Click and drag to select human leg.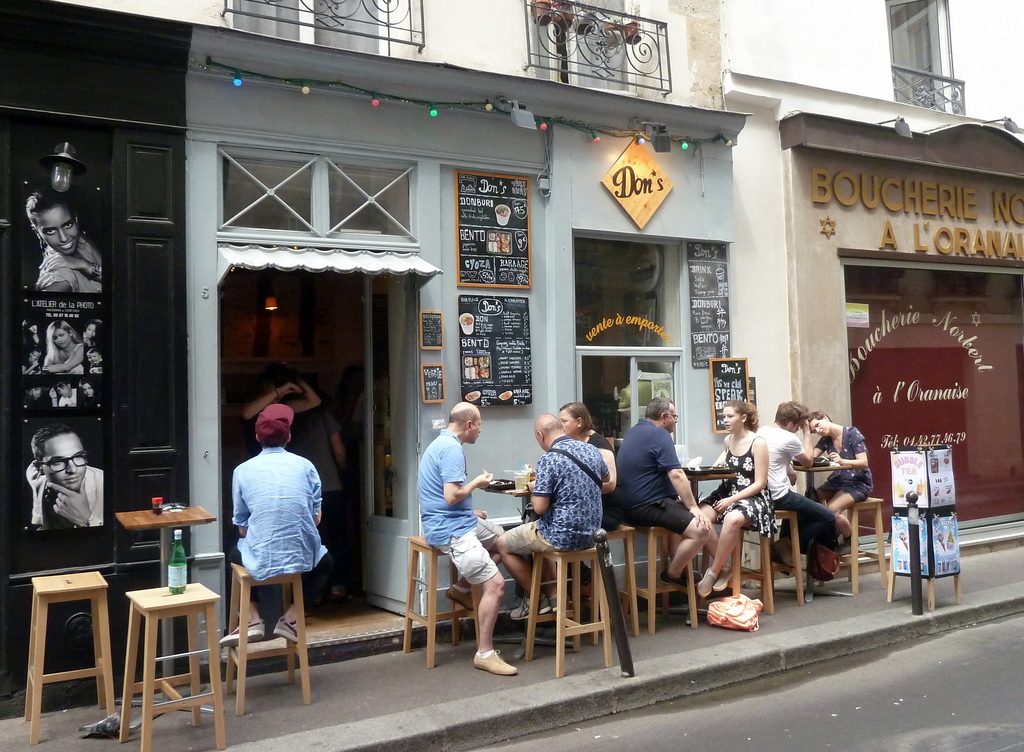
Selection: (776,489,838,568).
